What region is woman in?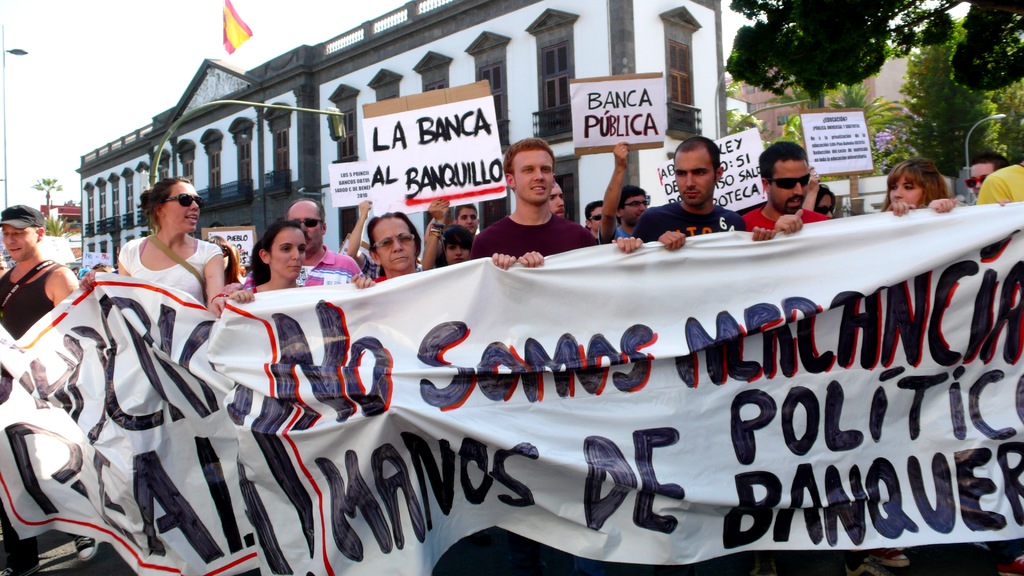
104,163,223,353.
